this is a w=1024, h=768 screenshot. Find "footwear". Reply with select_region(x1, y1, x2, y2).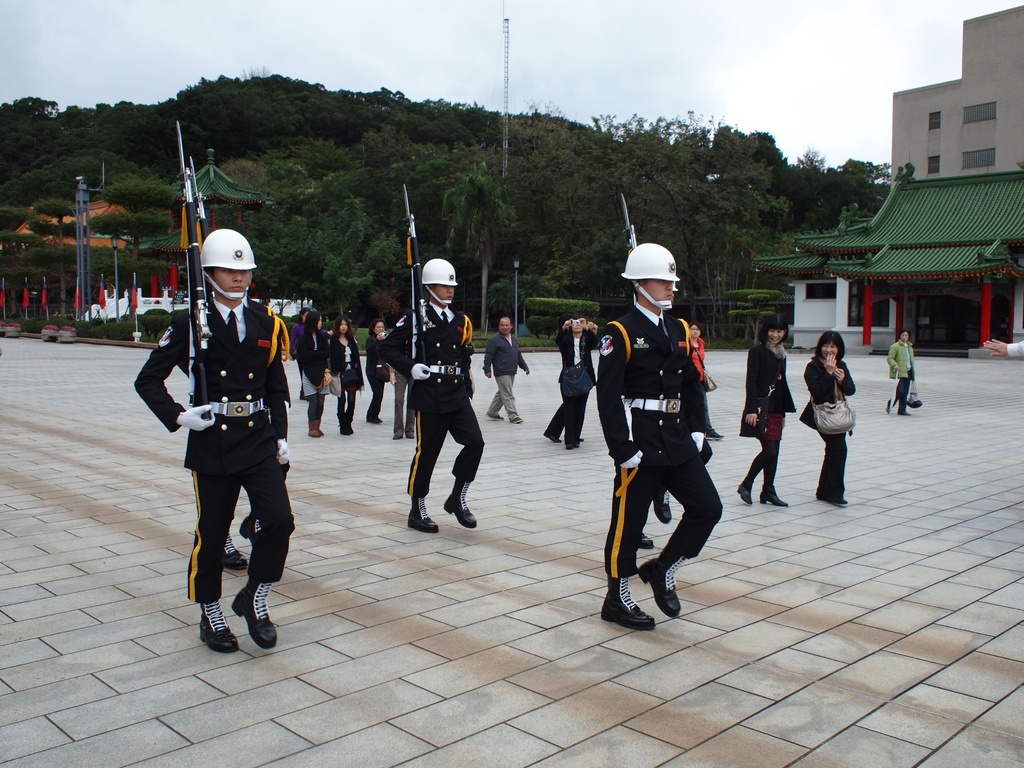
select_region(216, 532, 248, 570).
